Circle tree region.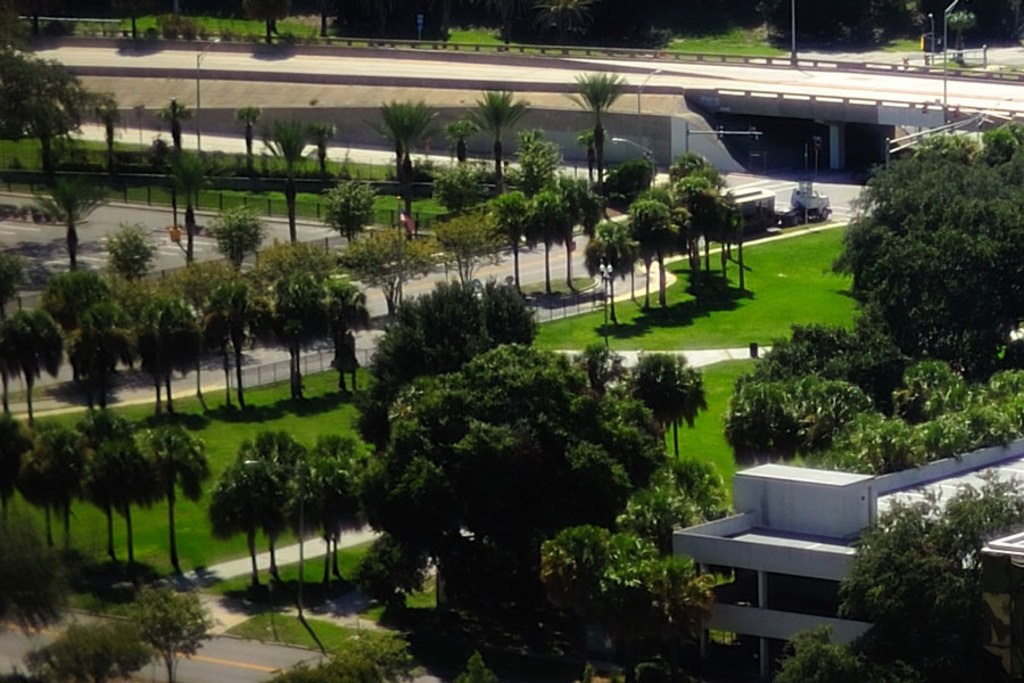
Region: <bbox>338, 229, 437, 314</bbox>.
